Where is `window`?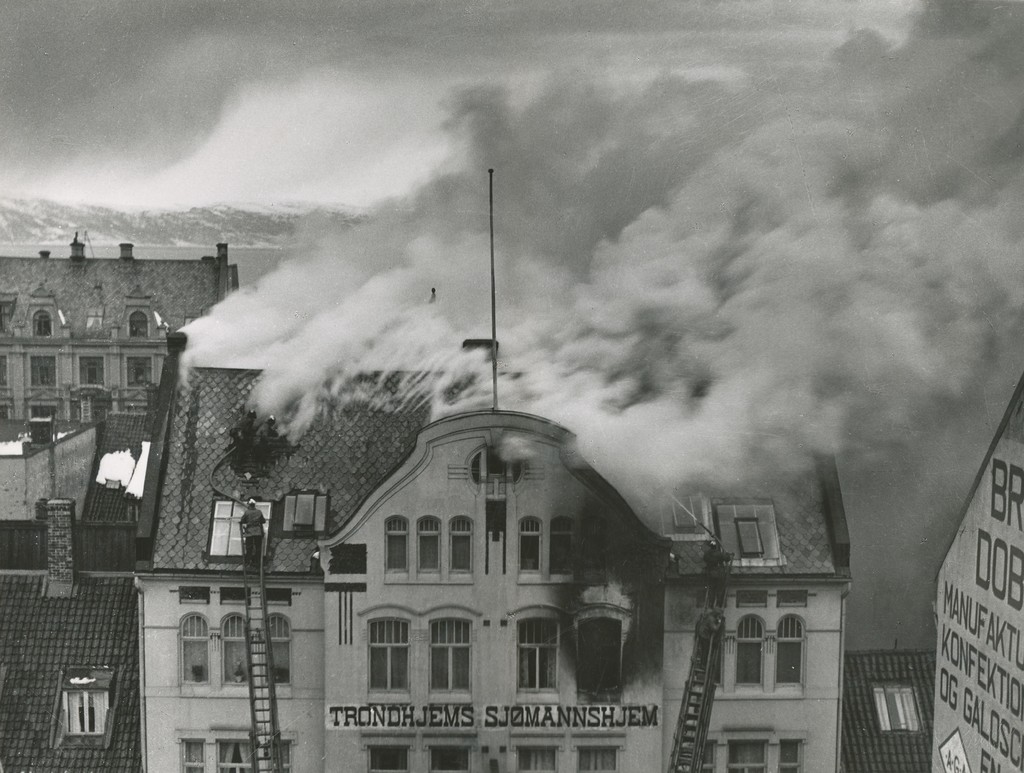
[left=579, top=620, right=620, bottom=704].
